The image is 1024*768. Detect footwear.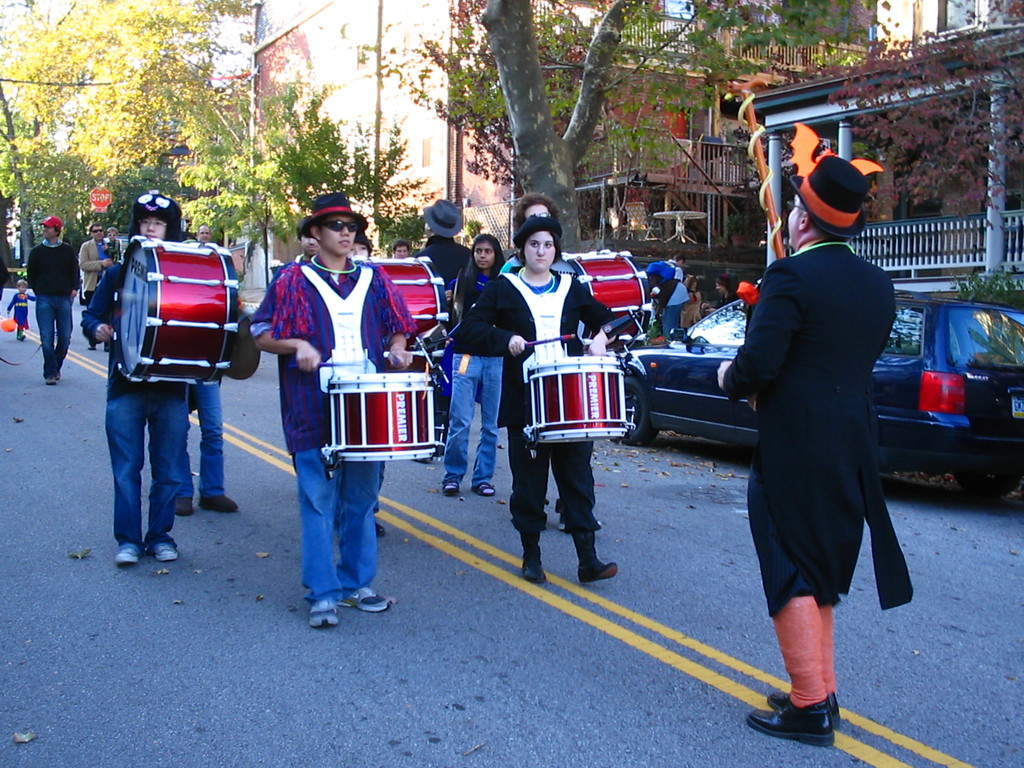
Detection: box(173, 498, 193, 519).
